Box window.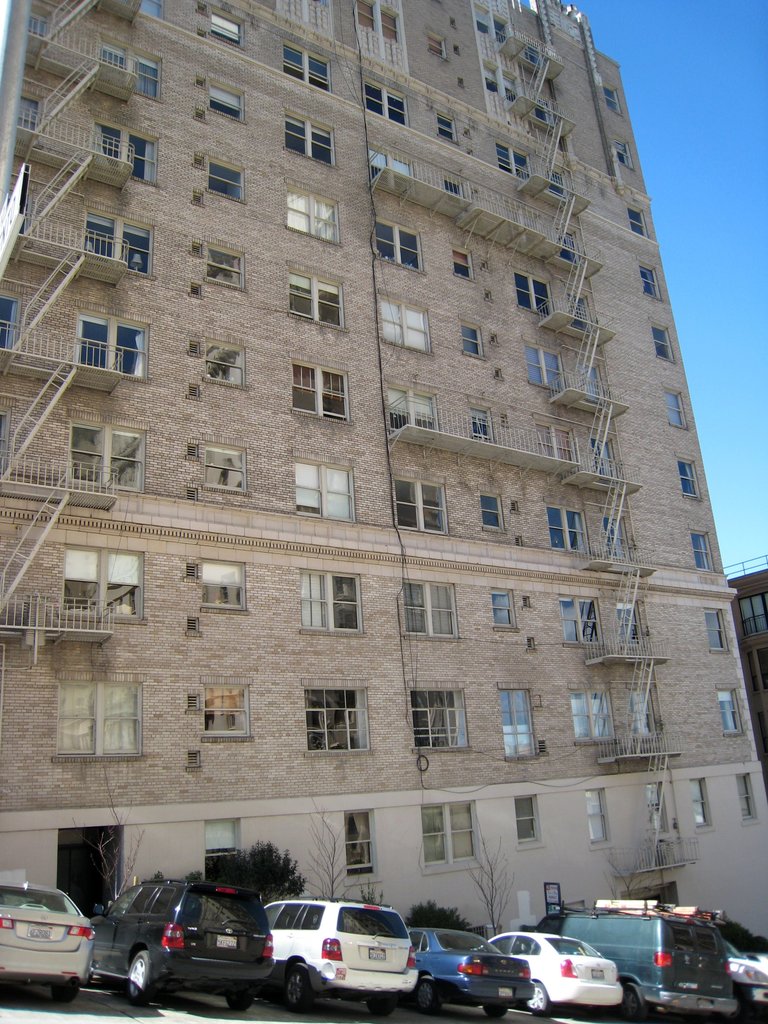
rect(296, 461, 356, 522).
